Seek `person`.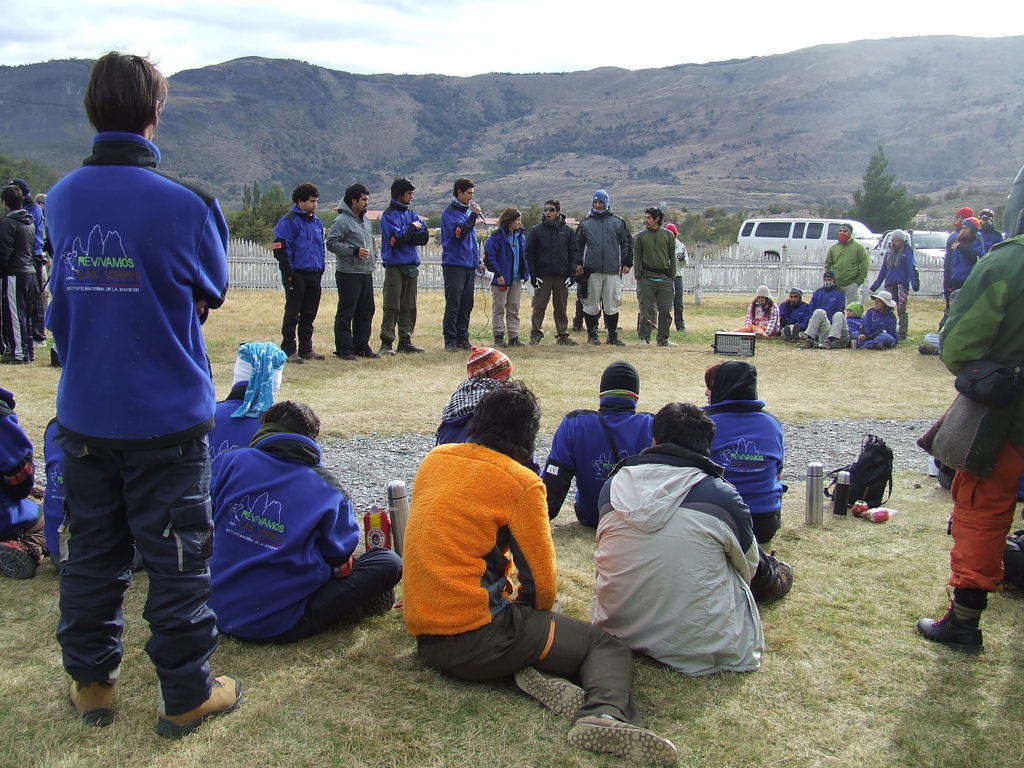
bbox=(625, 218, 671, 351).
